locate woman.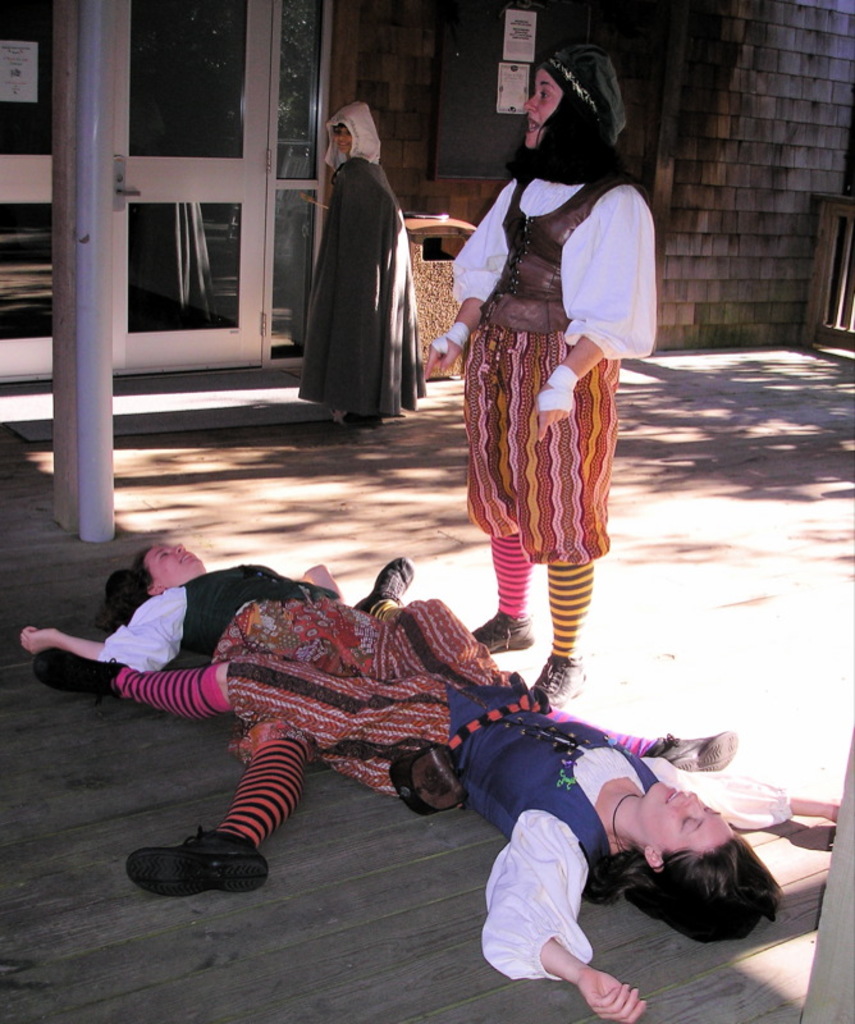
Bounding box: (14, 554, 459, 809).
